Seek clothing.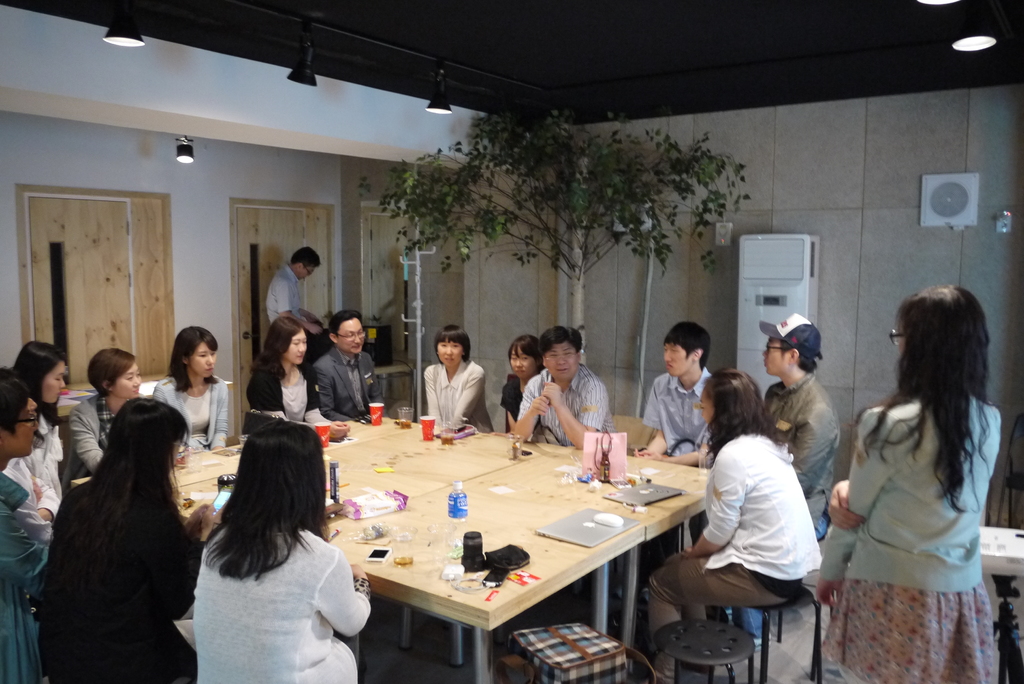
645:435:820:633.
